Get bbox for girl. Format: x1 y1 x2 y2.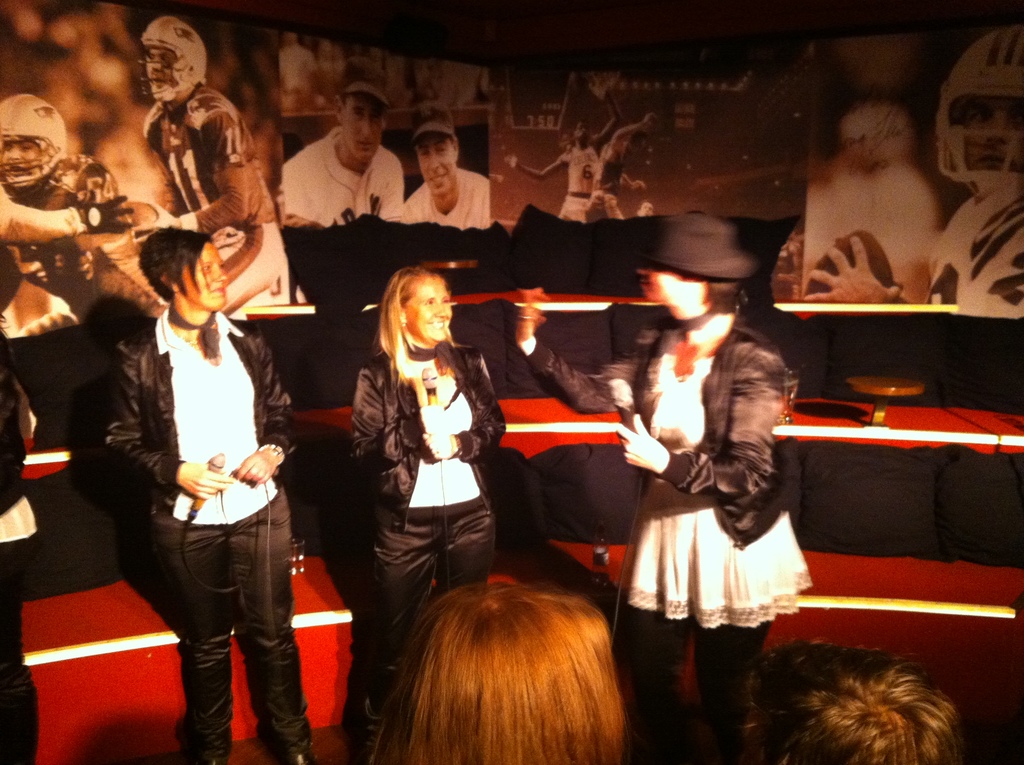
355 270 502 664.
